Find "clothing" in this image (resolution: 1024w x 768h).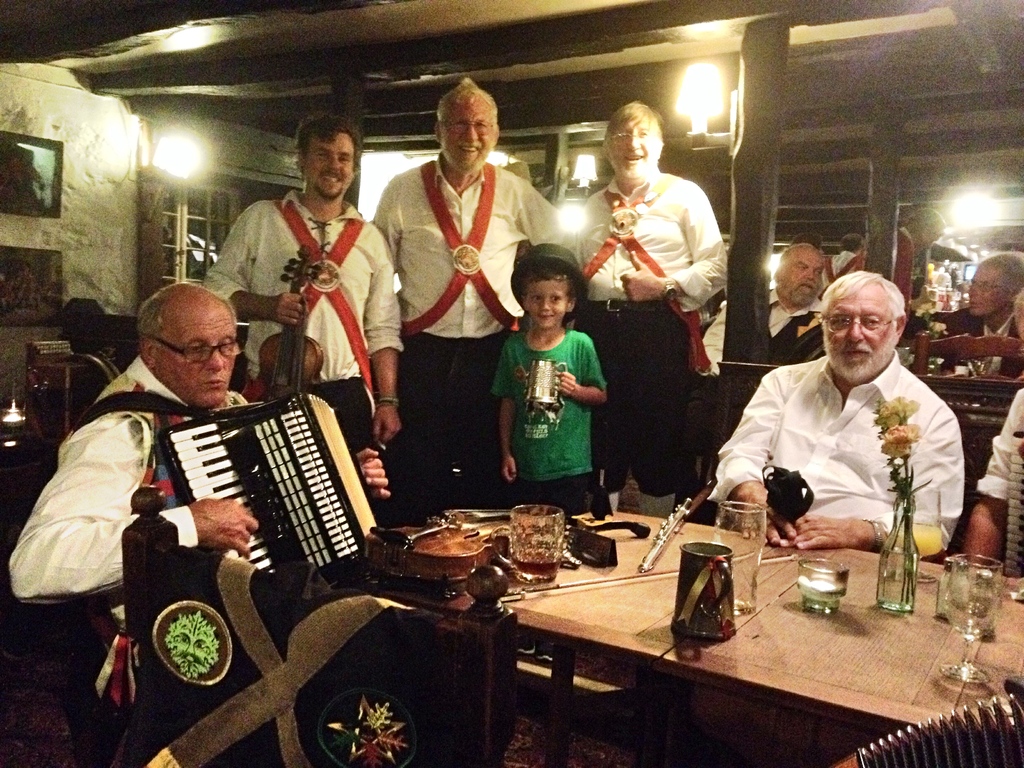
BBox(819, 252, 860, 288).
